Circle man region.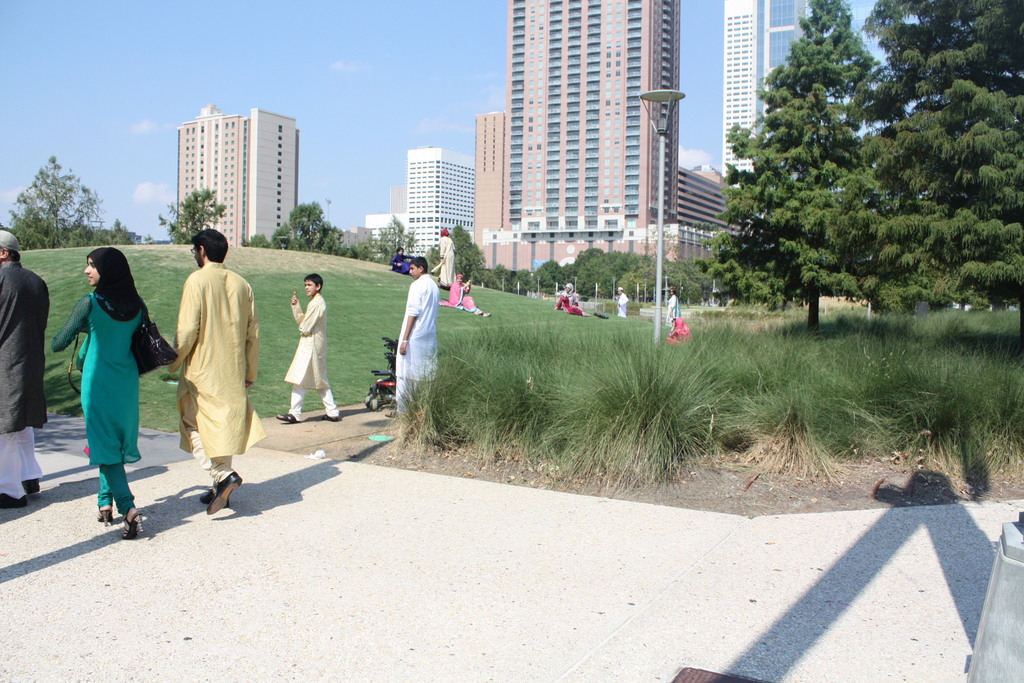
Region: rect(166, 226, 262, 514).
